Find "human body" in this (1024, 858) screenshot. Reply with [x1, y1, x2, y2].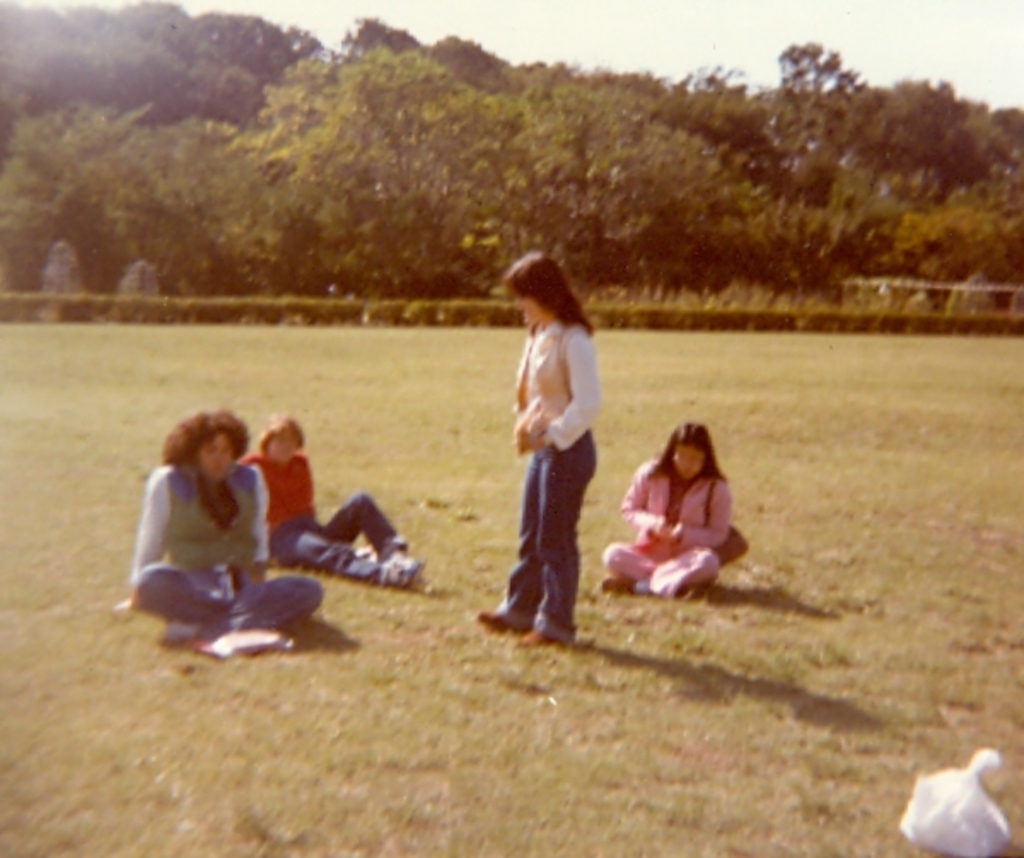
[596, 457, 736, 588].
